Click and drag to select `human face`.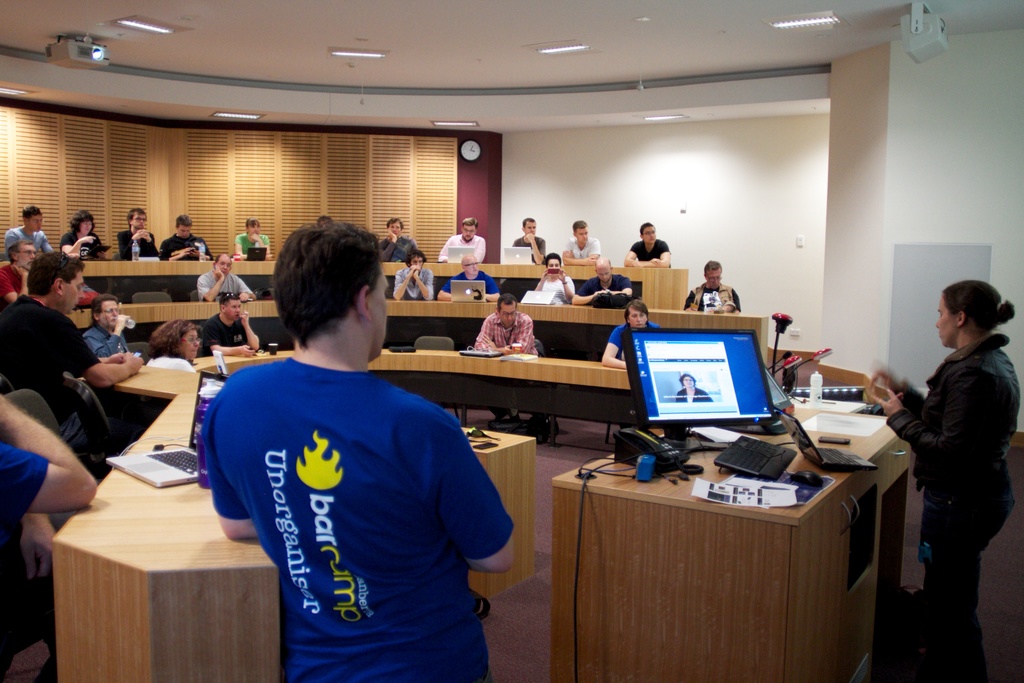
Selection: l=220, t=258, r=234, b=272.
